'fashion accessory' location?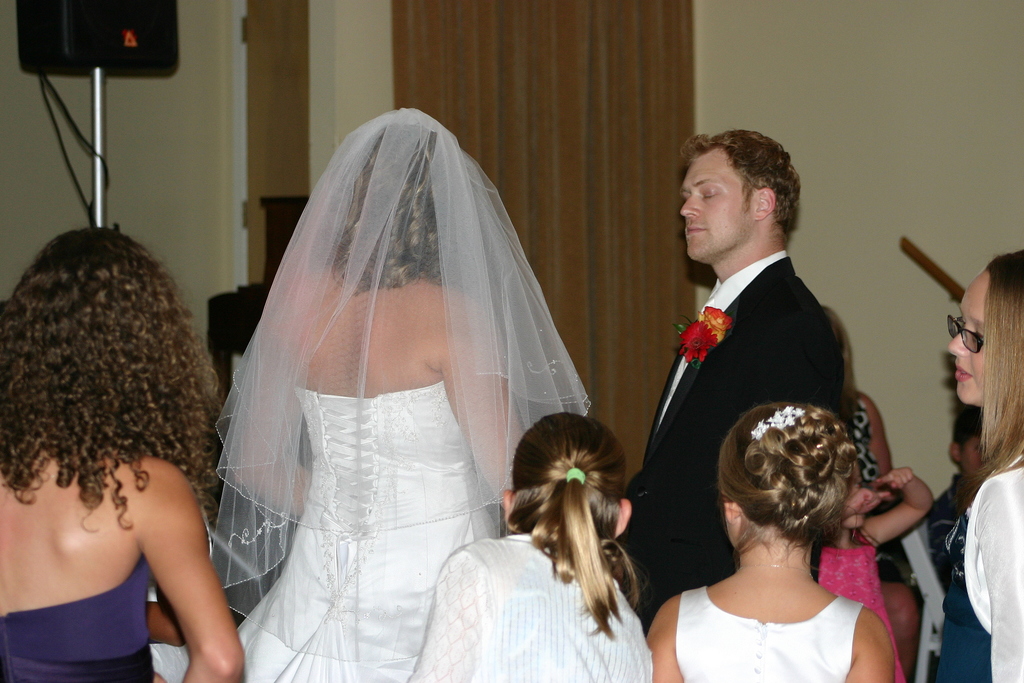
[571, 471, 588, 483]
